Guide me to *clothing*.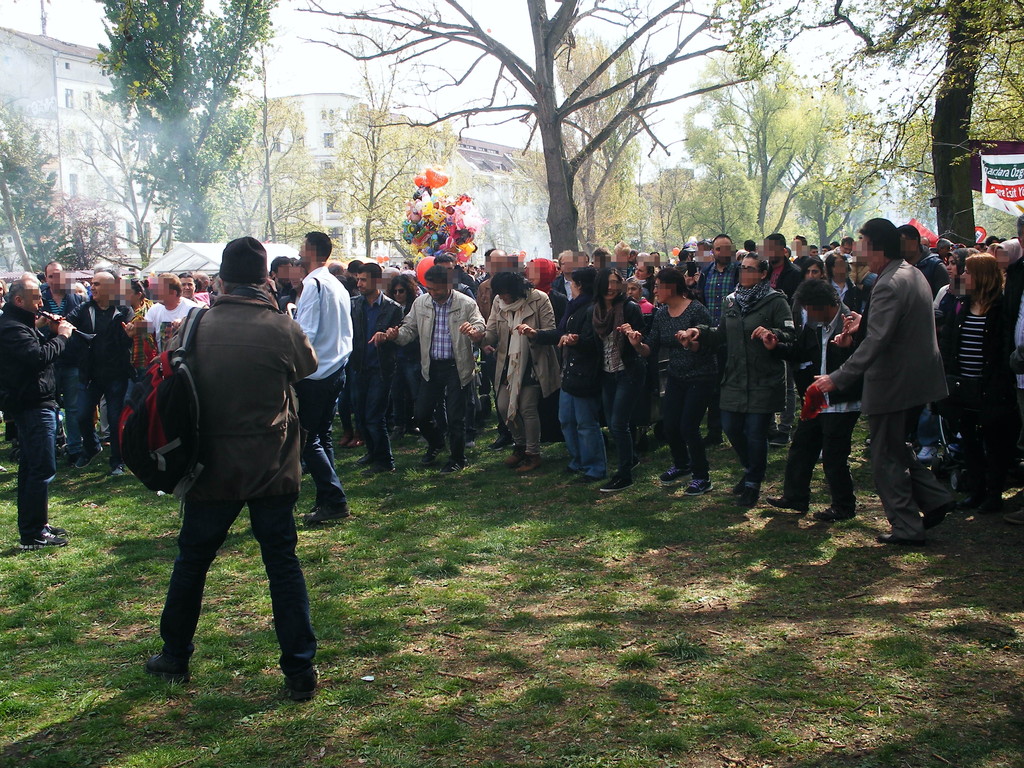
Guidance: 0:300:70:539.
